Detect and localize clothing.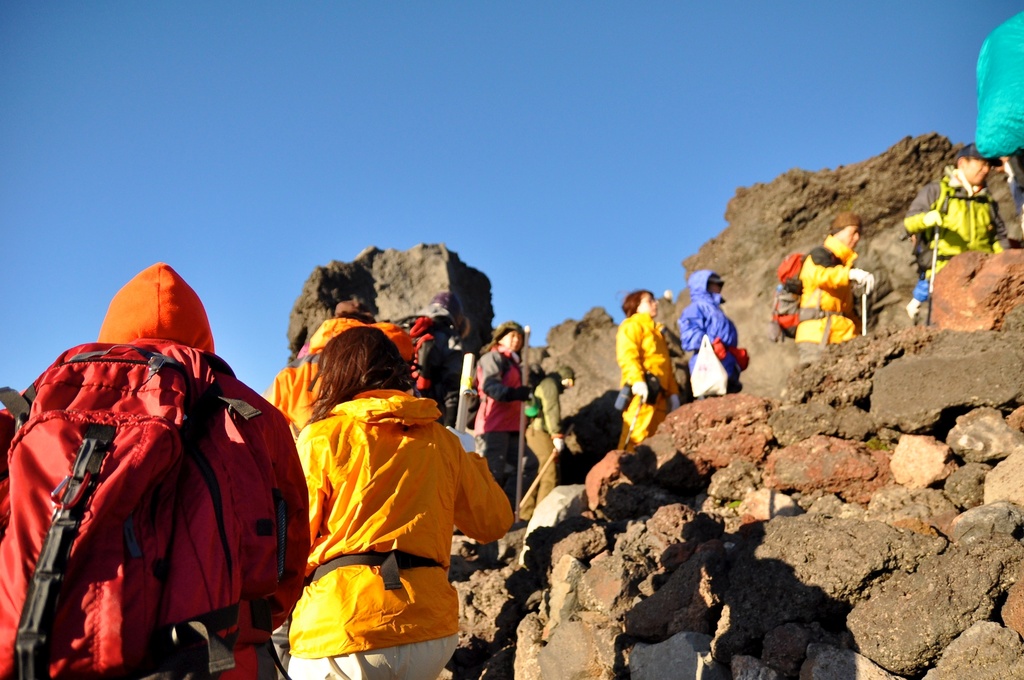
Localized at 801/227/855/360.
